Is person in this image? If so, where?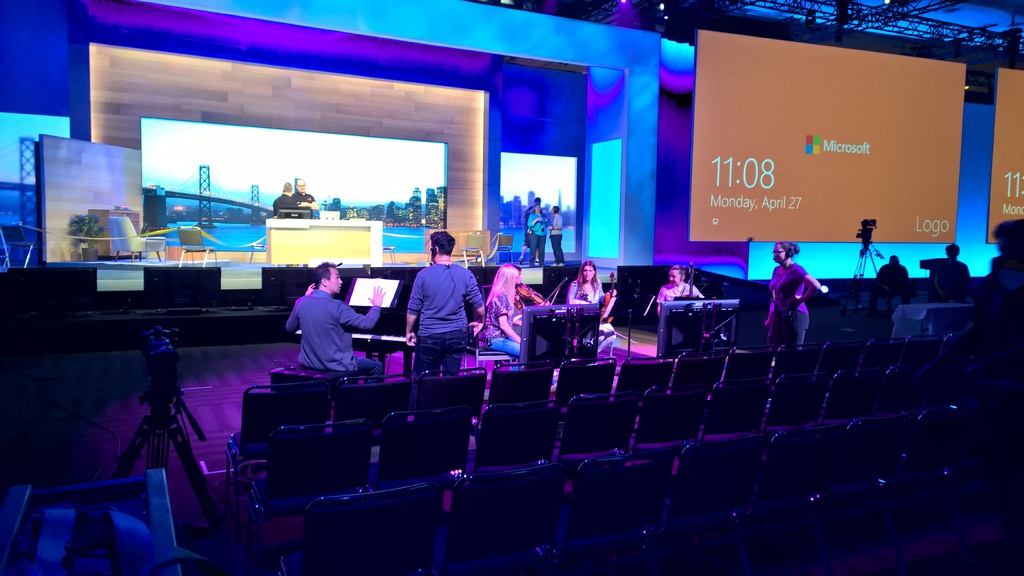
Yes, at box=[401, 235, 486, 374].
